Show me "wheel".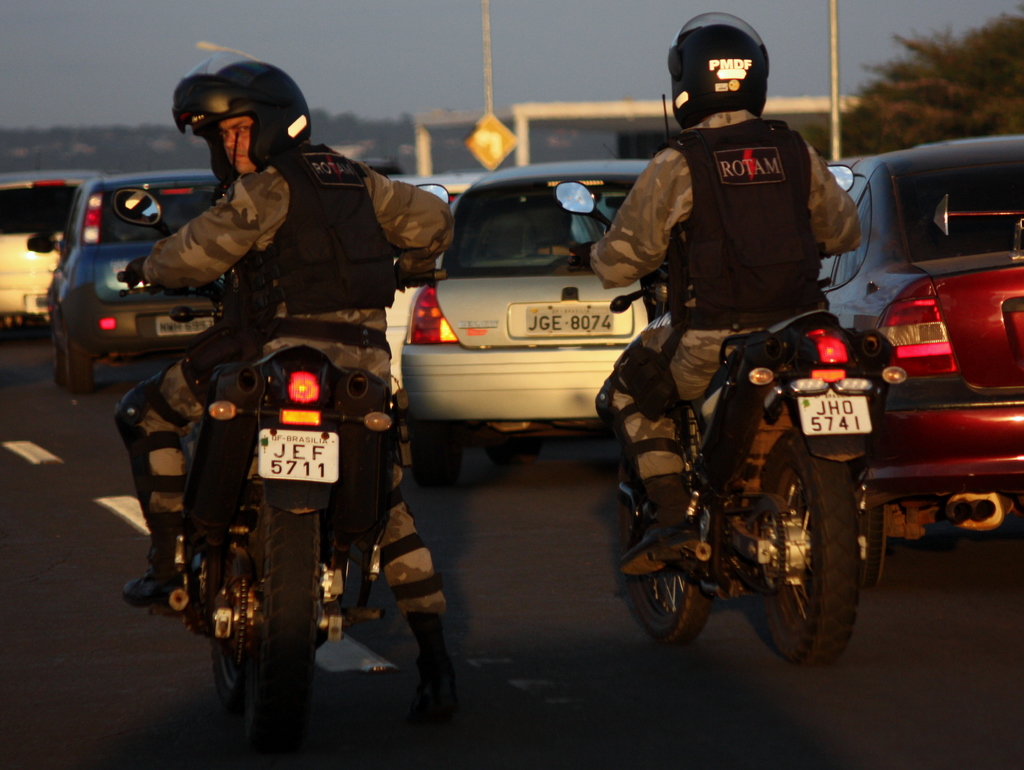
"wheel" is here: 749:448:868:667.
